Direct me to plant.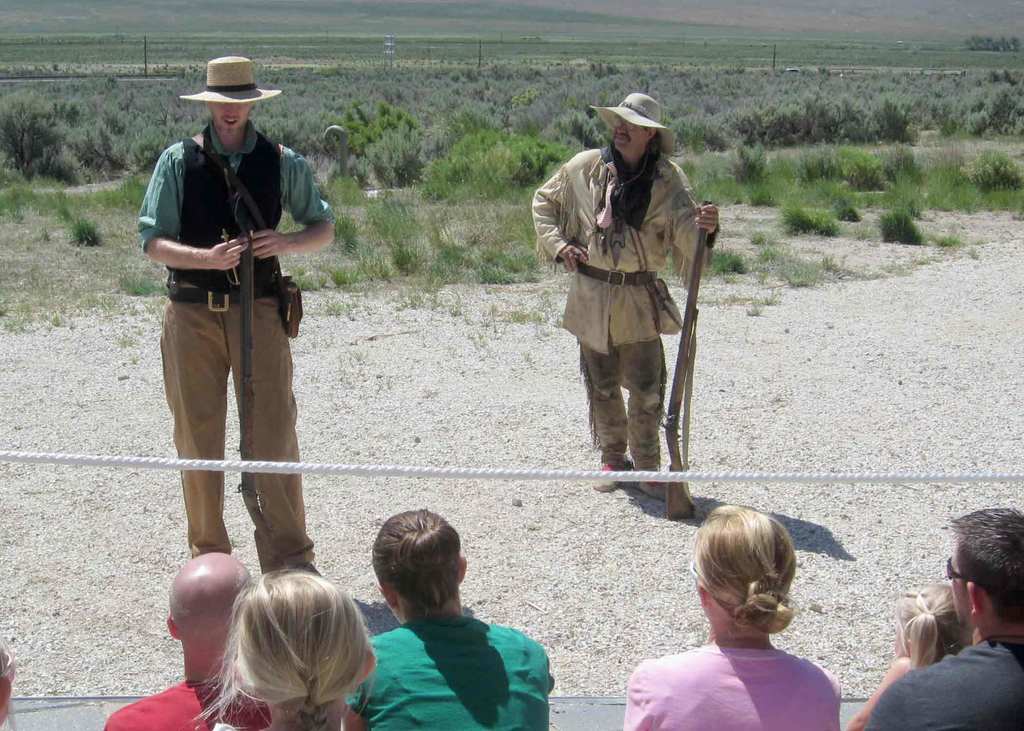
Direction: pyautogui.locateOnScreen(324, 264, 353, 284).
